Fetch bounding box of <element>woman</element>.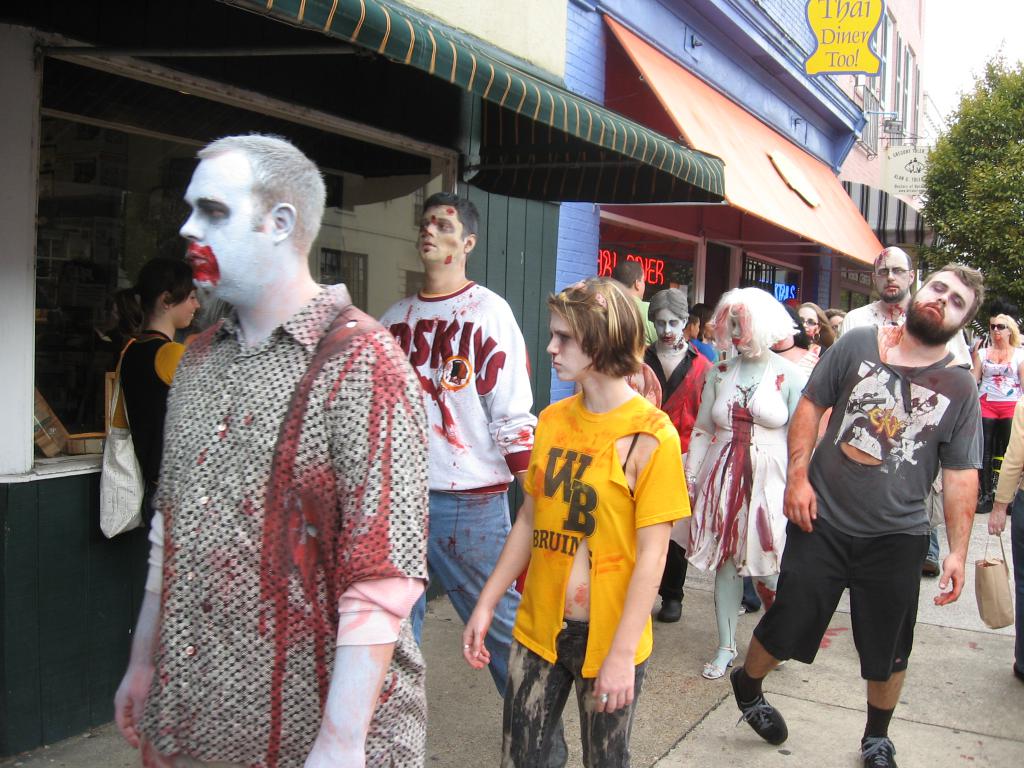
Bbox: locate(109, 262, 218, 534).
